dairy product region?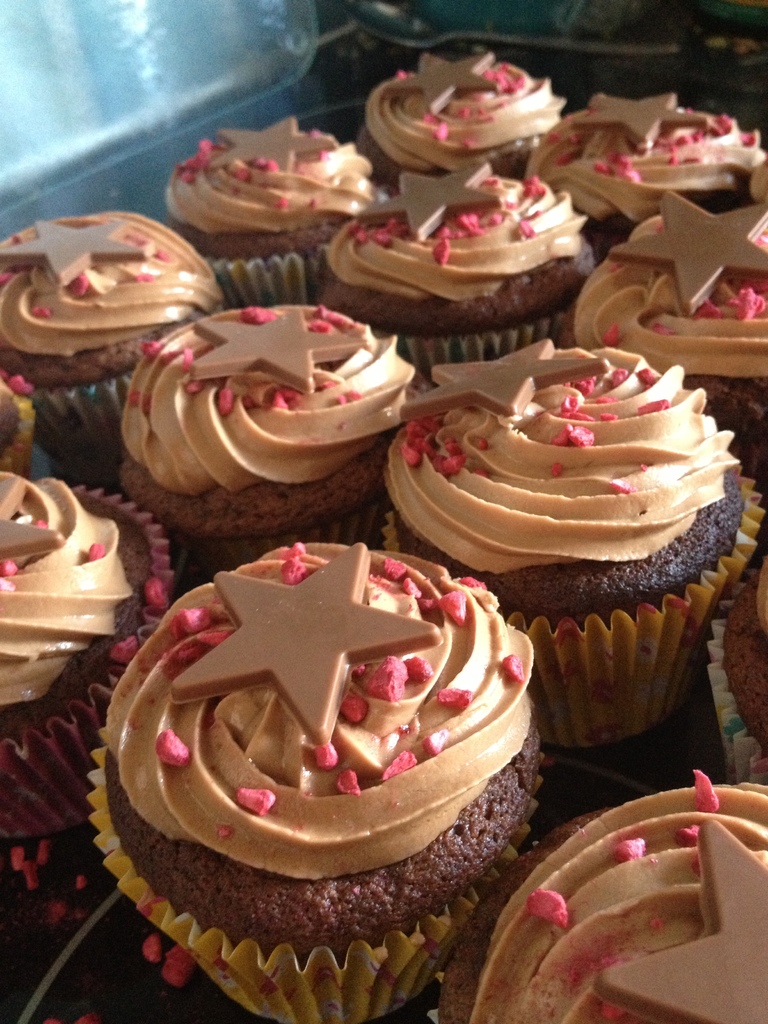
box=[577, 192, 767, 367]
